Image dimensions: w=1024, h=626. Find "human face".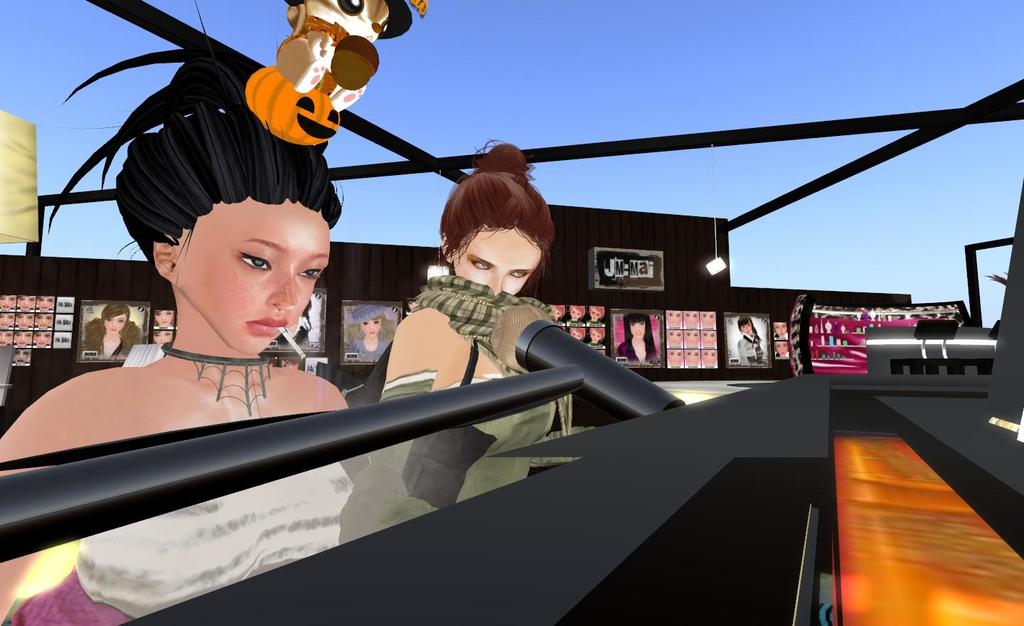
rect(176, 199, 334, 357).
